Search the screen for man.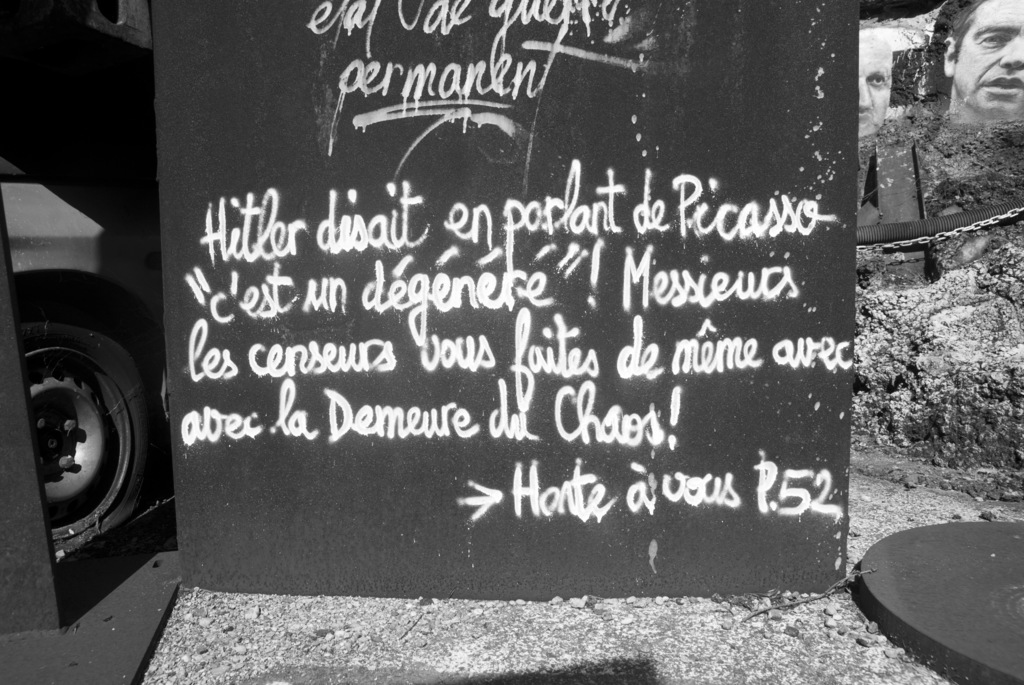
Found at left=940, top=0, right=1023, bottom=125.
